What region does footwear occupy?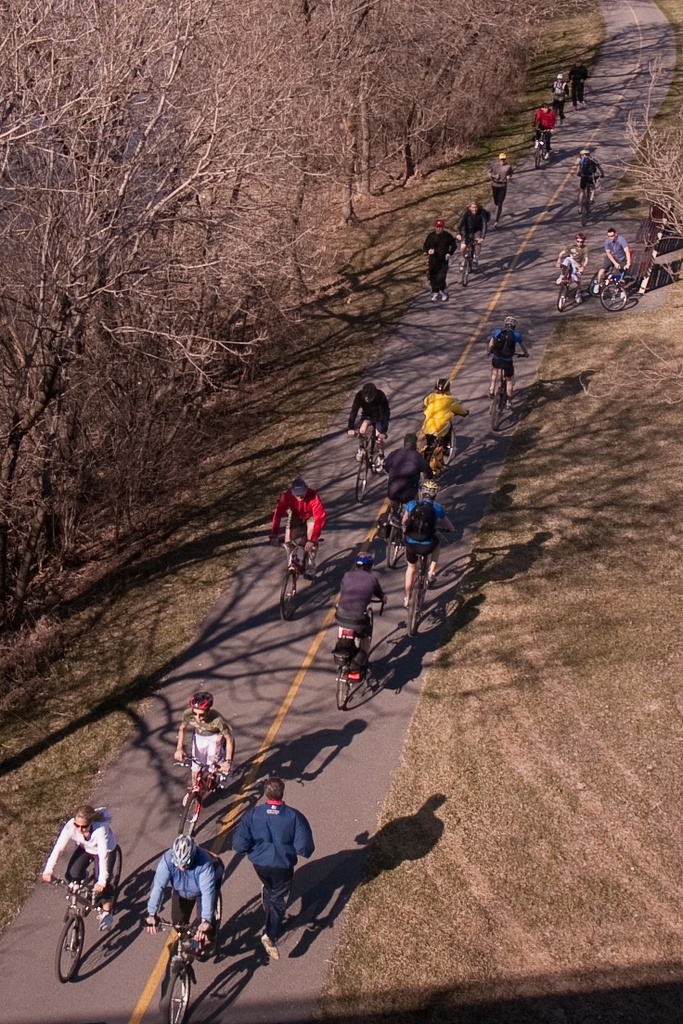
(484, 387, 495, 399).
